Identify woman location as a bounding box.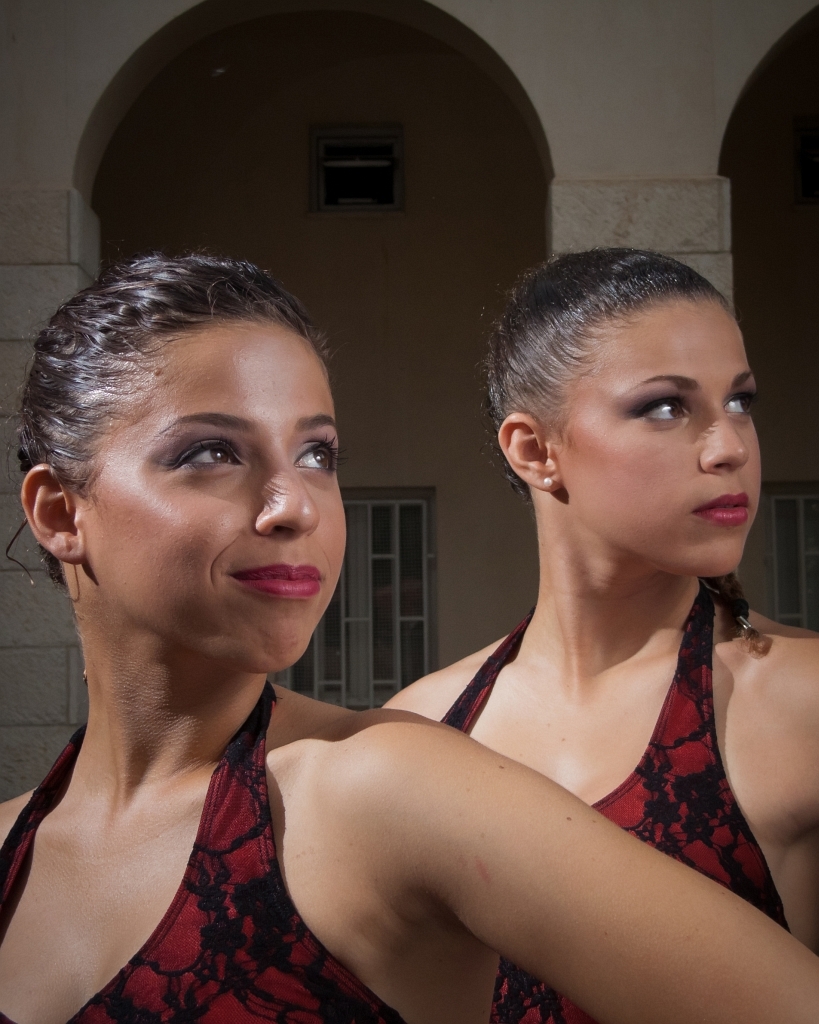
(x1=0, y1=260, x2=818, y2=1023).
